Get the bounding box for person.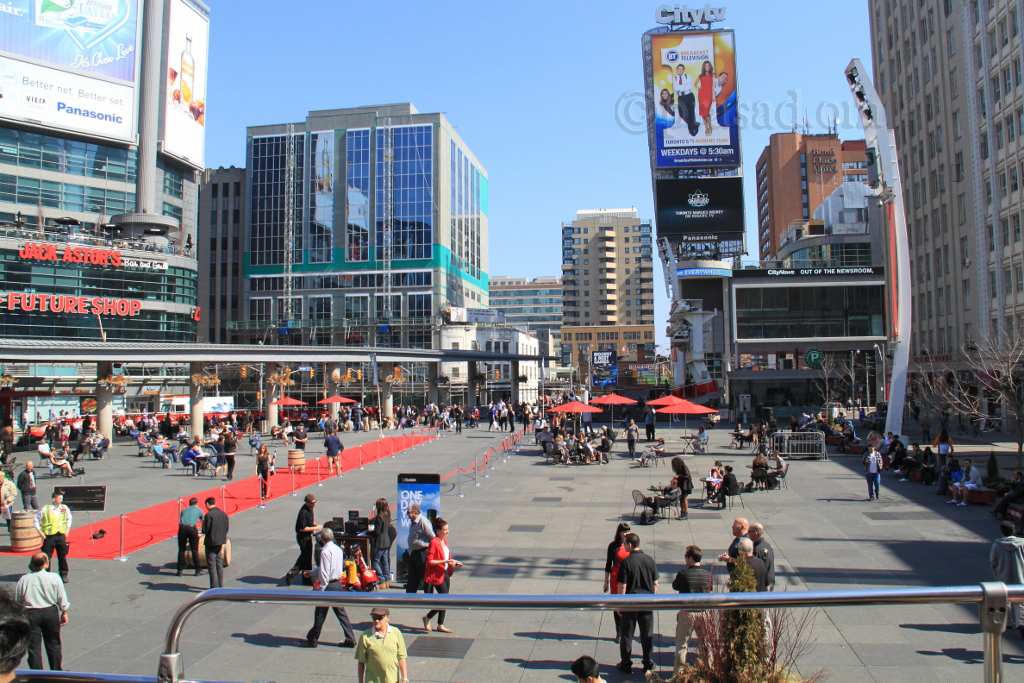
[200, 496, 232, 589].
